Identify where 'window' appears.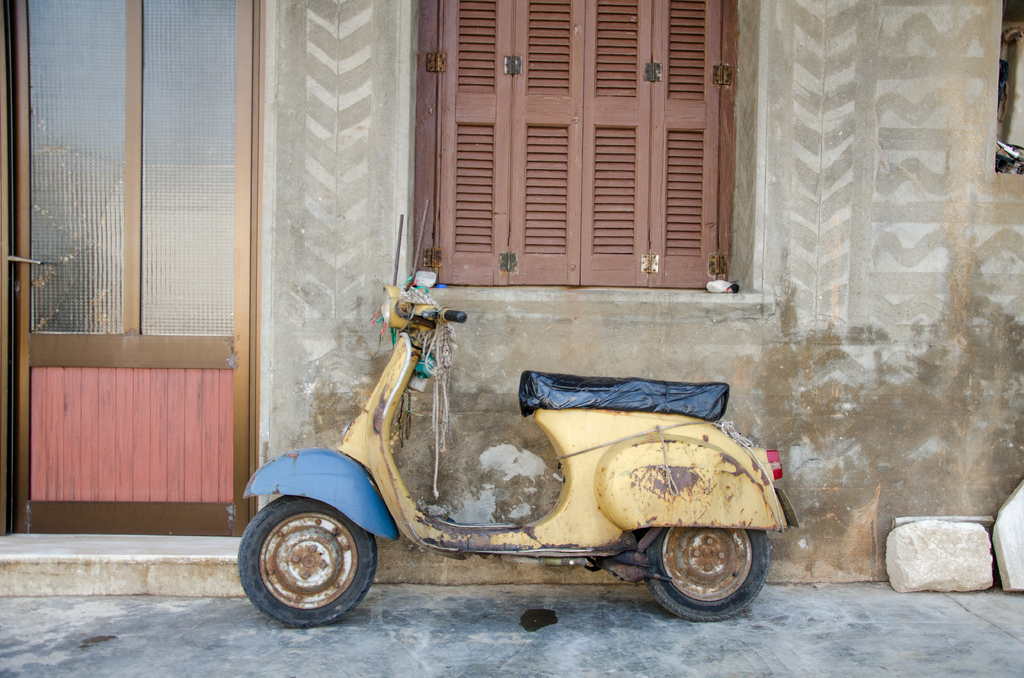
Appears at x1=27 y1=14 x2=271 y2=437.
